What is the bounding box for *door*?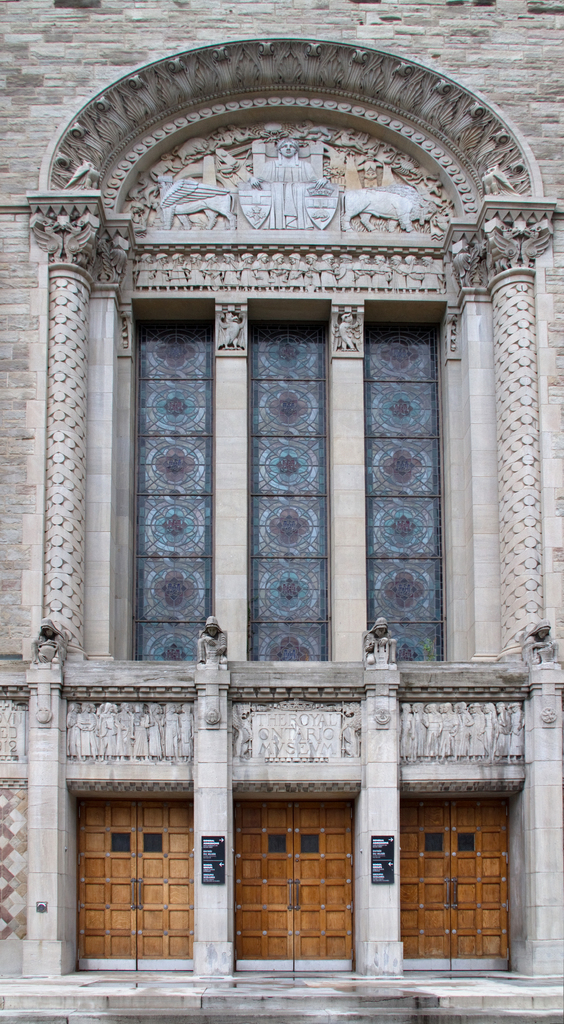
[x1=291, y1=799, x2=353, y2=975].
